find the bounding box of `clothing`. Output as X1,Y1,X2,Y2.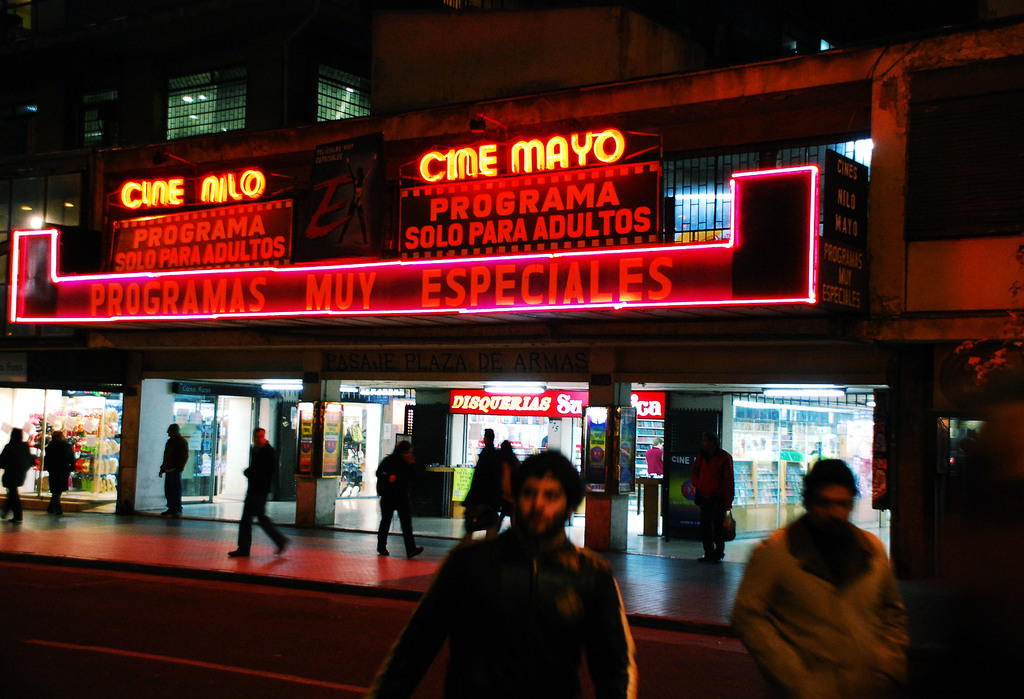
361,524,647,698.
